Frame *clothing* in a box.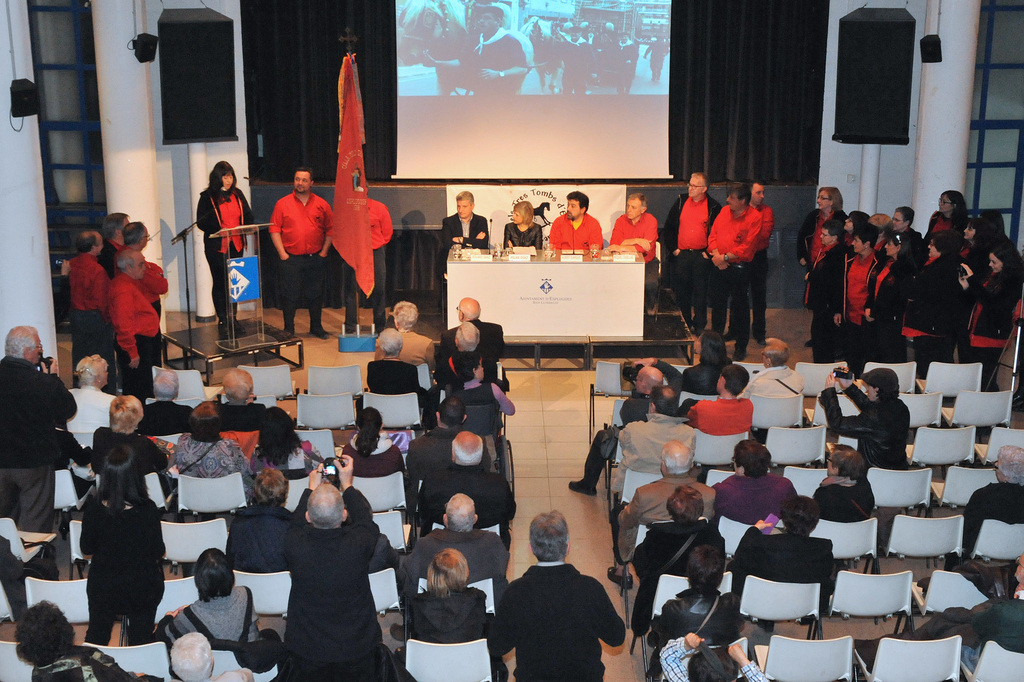
{"left": 975, "top": 238, "right": 1007, "bottom": 281}.
